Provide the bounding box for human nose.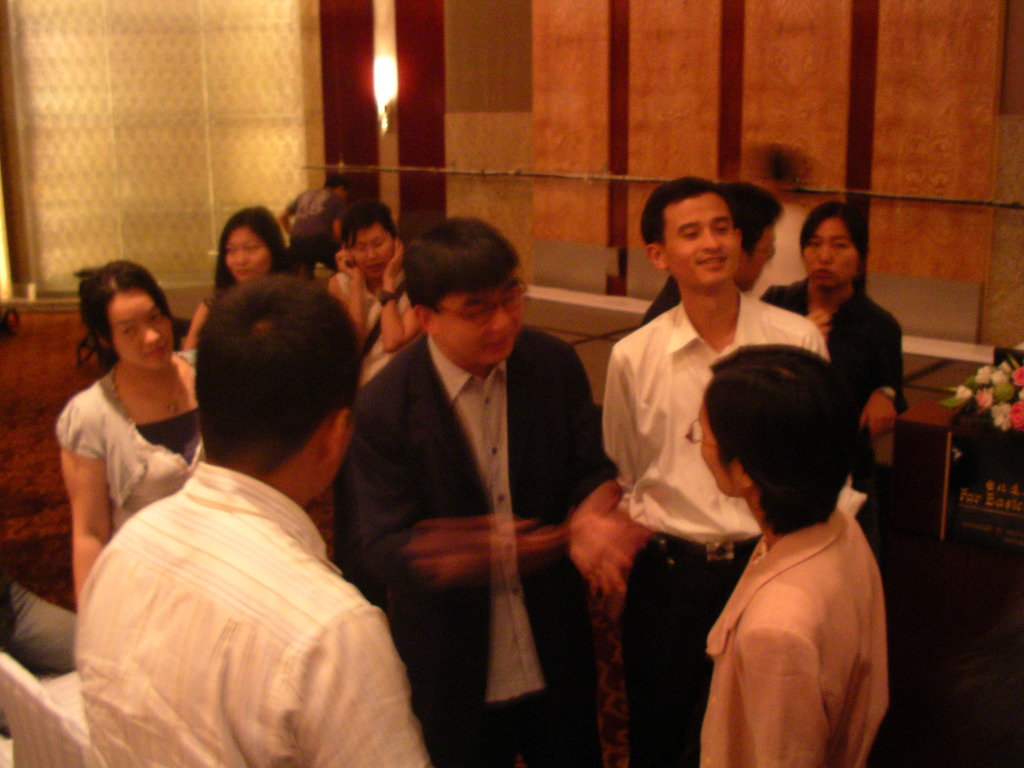
pyautogui.locateOnScreen(141, 324, 161, 346).
